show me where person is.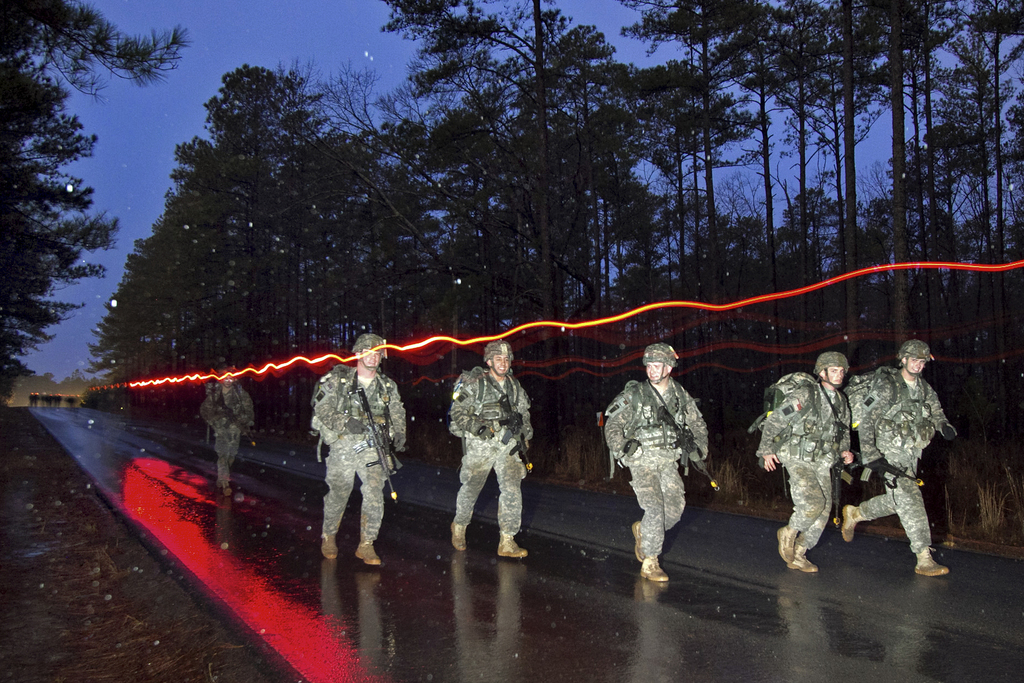
person is at Rect(623, 349, 714, 589).
